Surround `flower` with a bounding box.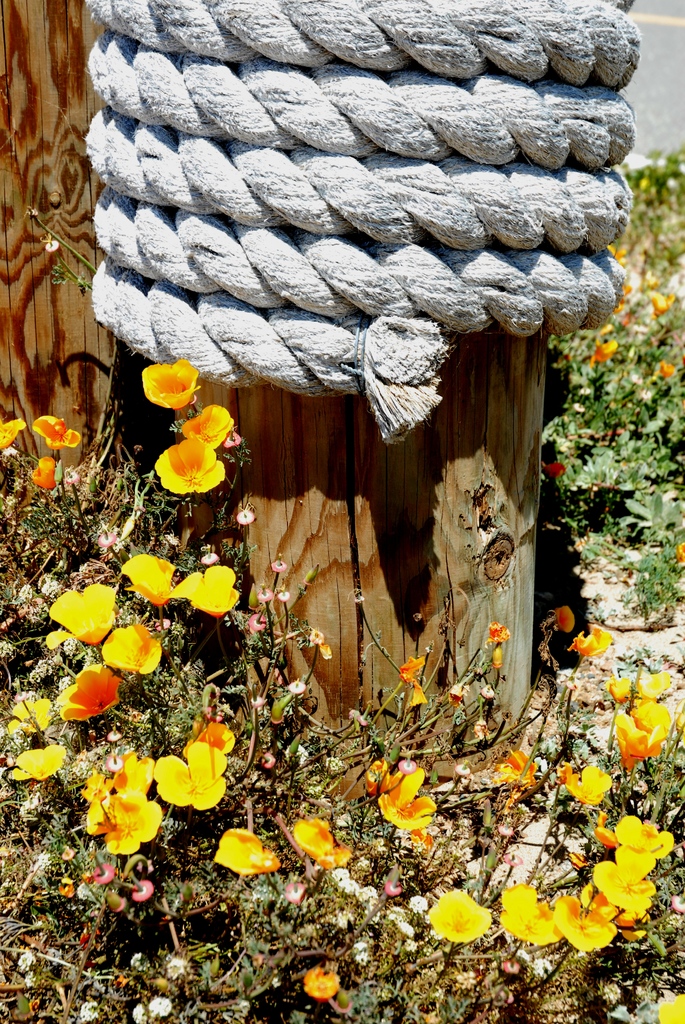
BBox(33, 455, 53, 493).
